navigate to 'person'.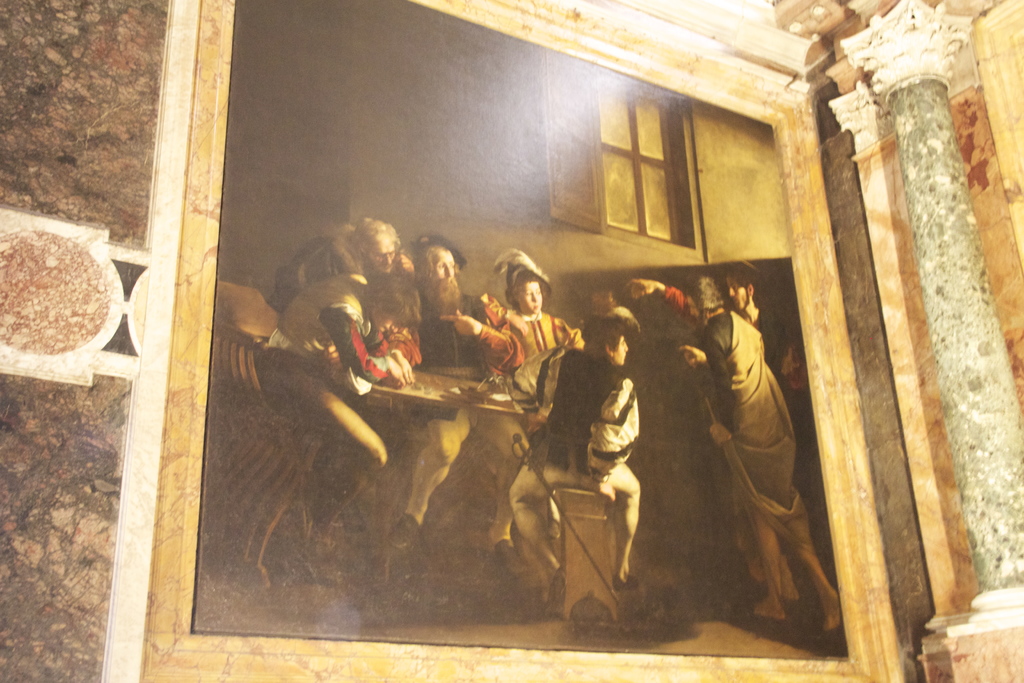
Navigation target: locate(614, 258, 687, 418).
